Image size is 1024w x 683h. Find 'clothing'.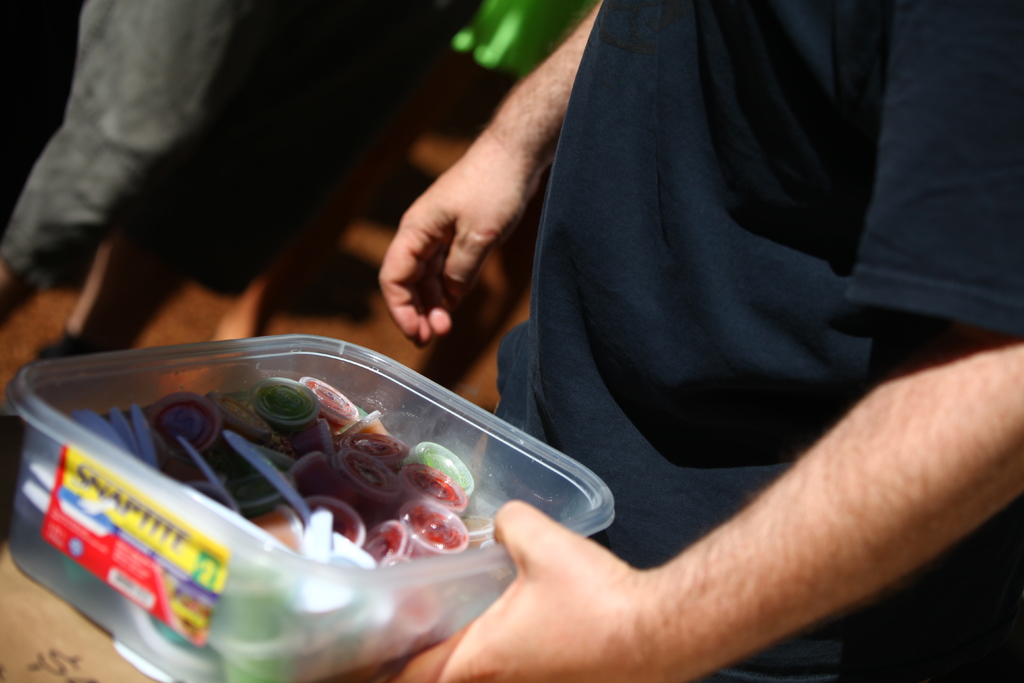
left=452, top=0, right=602, bottom=84.
